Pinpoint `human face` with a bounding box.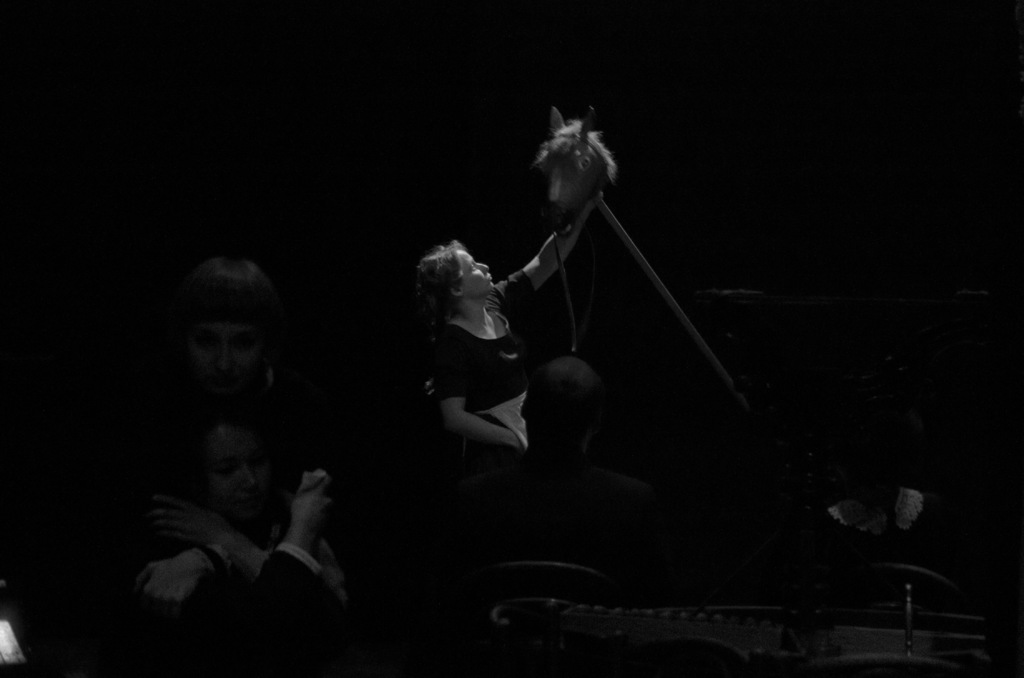
209/420/266/525.
